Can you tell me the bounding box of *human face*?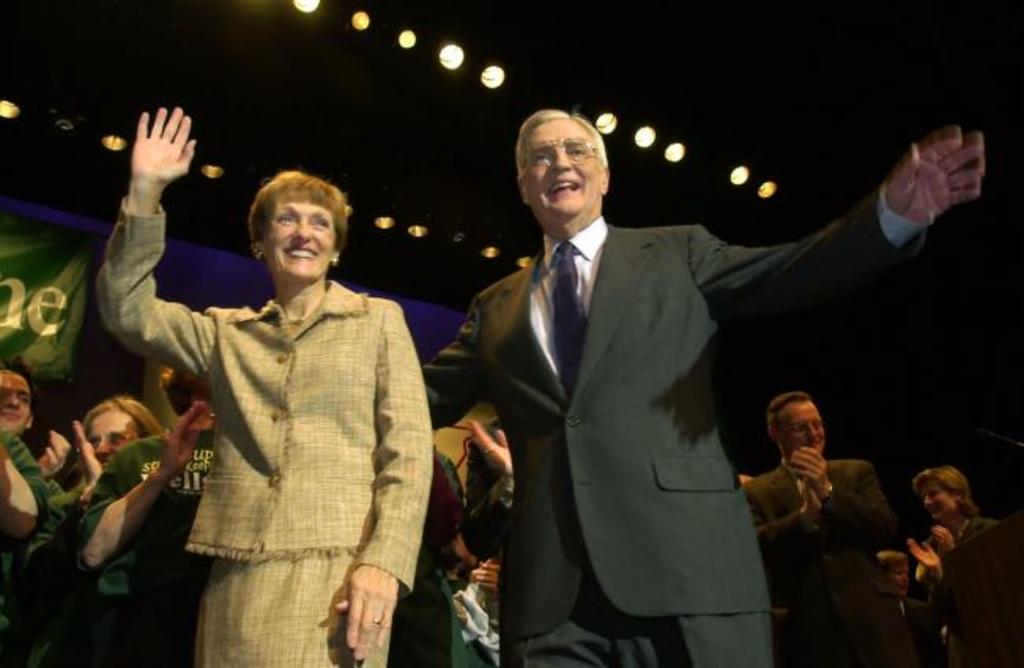
detection(523, 117, 613, 219).
